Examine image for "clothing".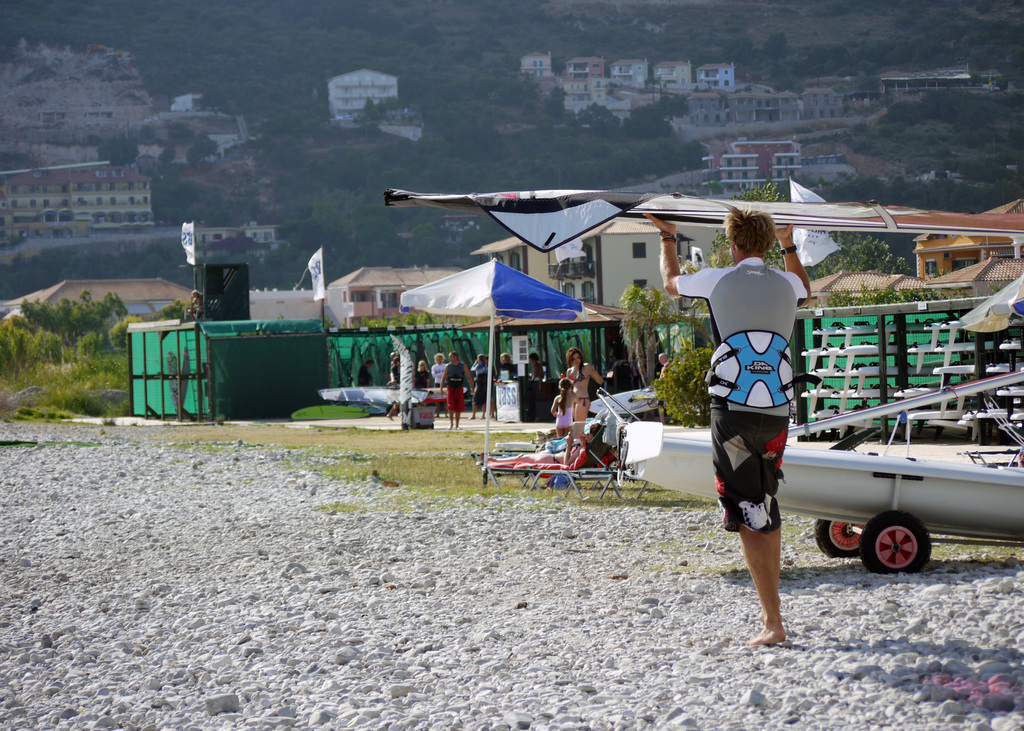
Examination result: pyautogui.locateOnScreen(680, 251, 814, 536).
